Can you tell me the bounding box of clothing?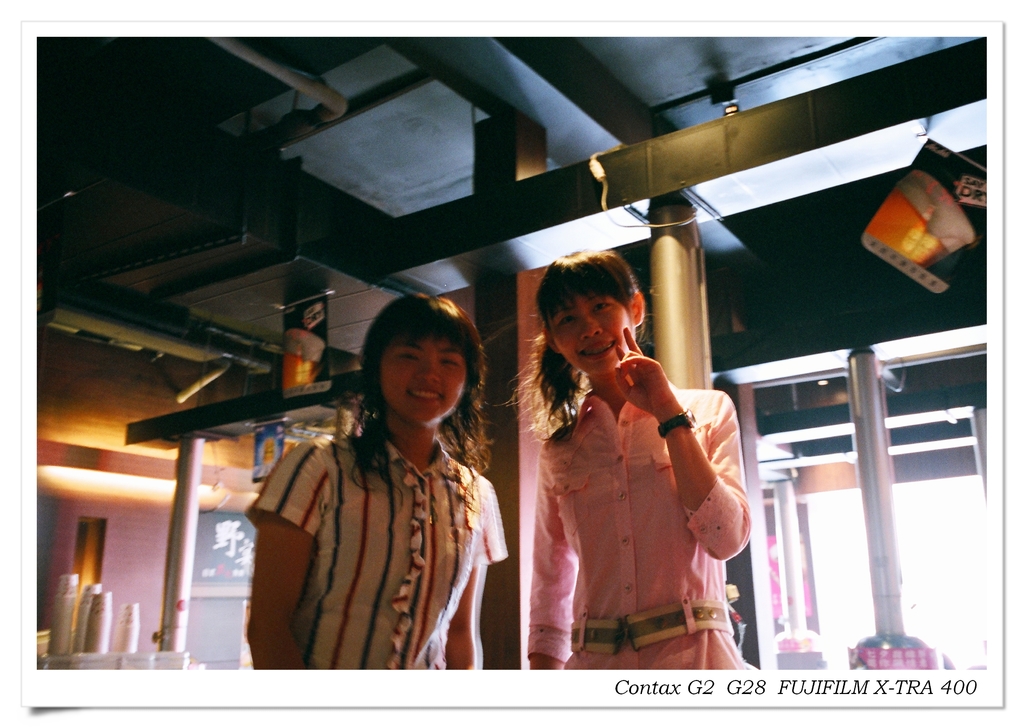
(left=526, top=379, right=765, bottom=674).
